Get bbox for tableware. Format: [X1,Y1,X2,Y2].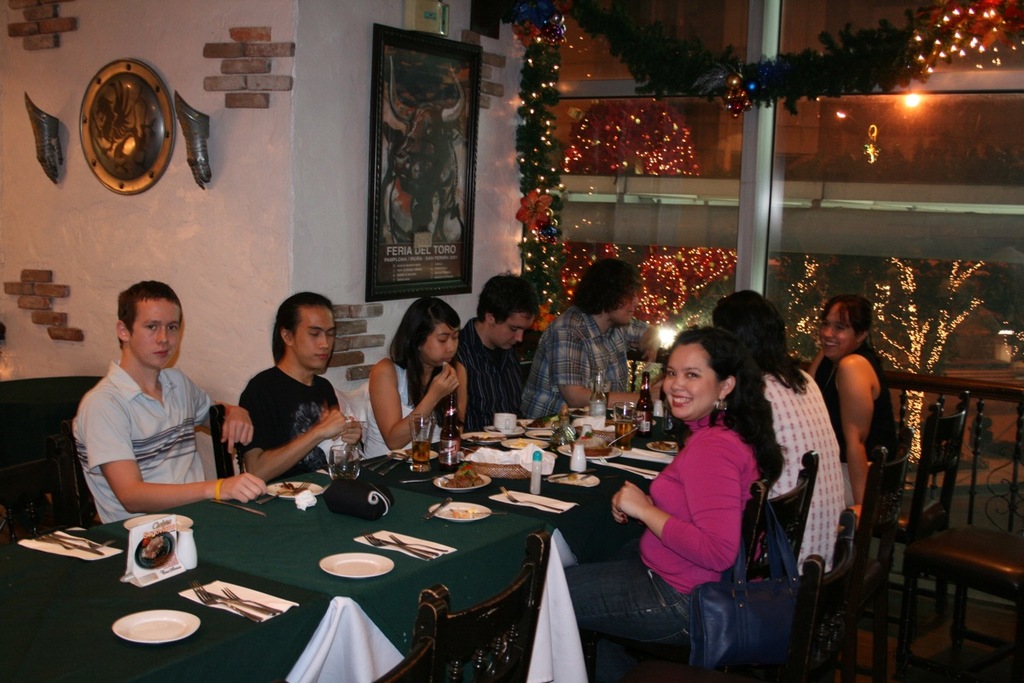
[397,440,437,464].
